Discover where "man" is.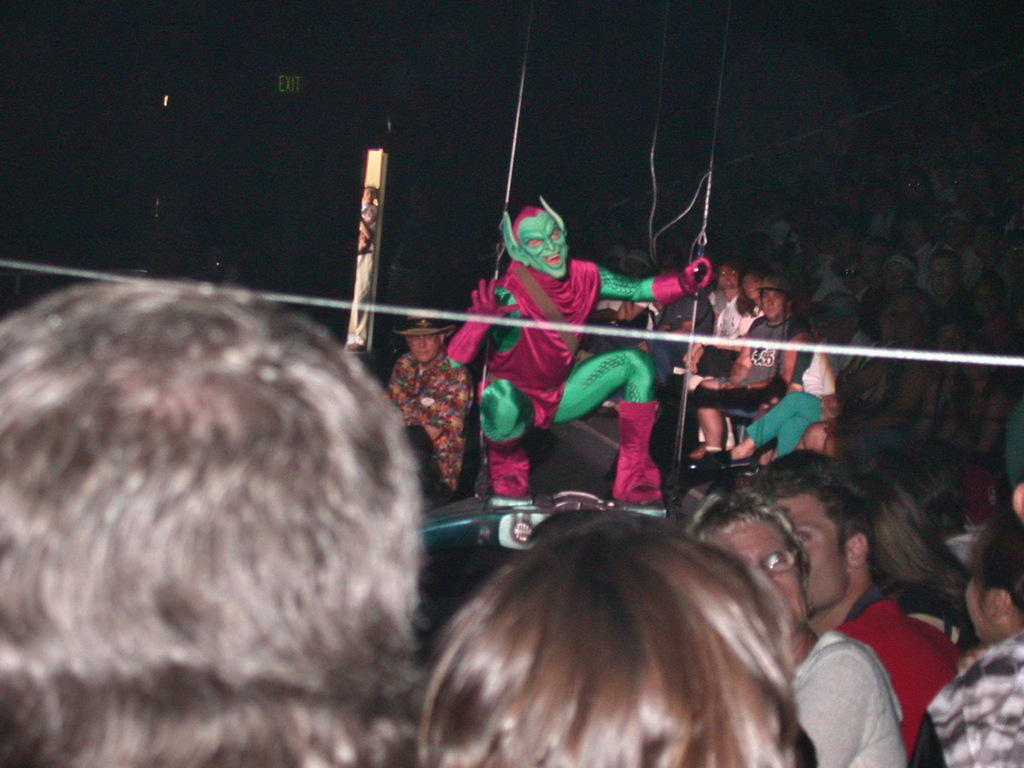
Discovered at [x1=694, y1=269, x2=810, y2=457].
